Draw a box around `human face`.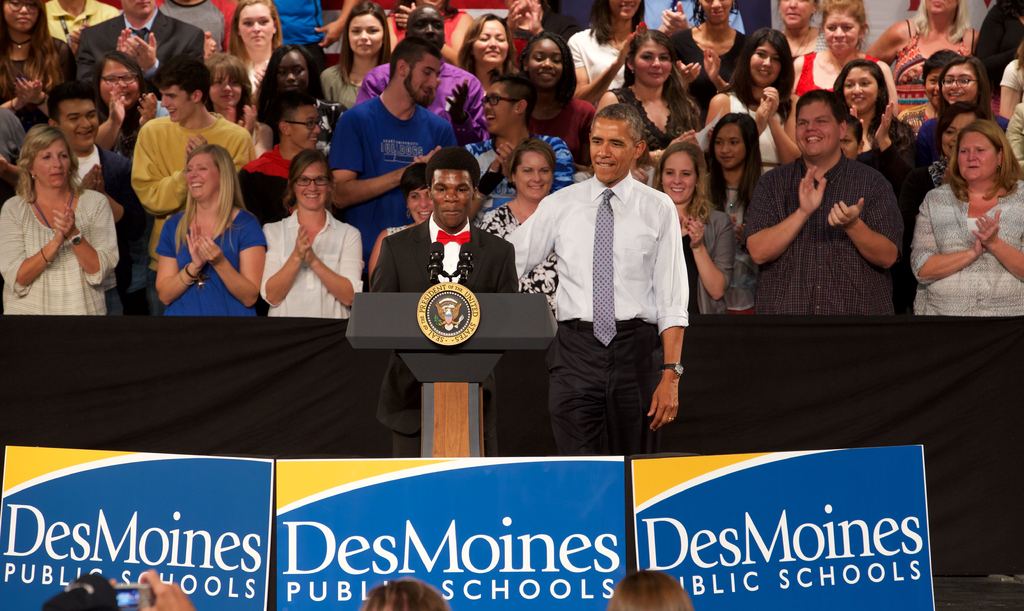
(x1=925, y1=0, x2=957, y2=17).
